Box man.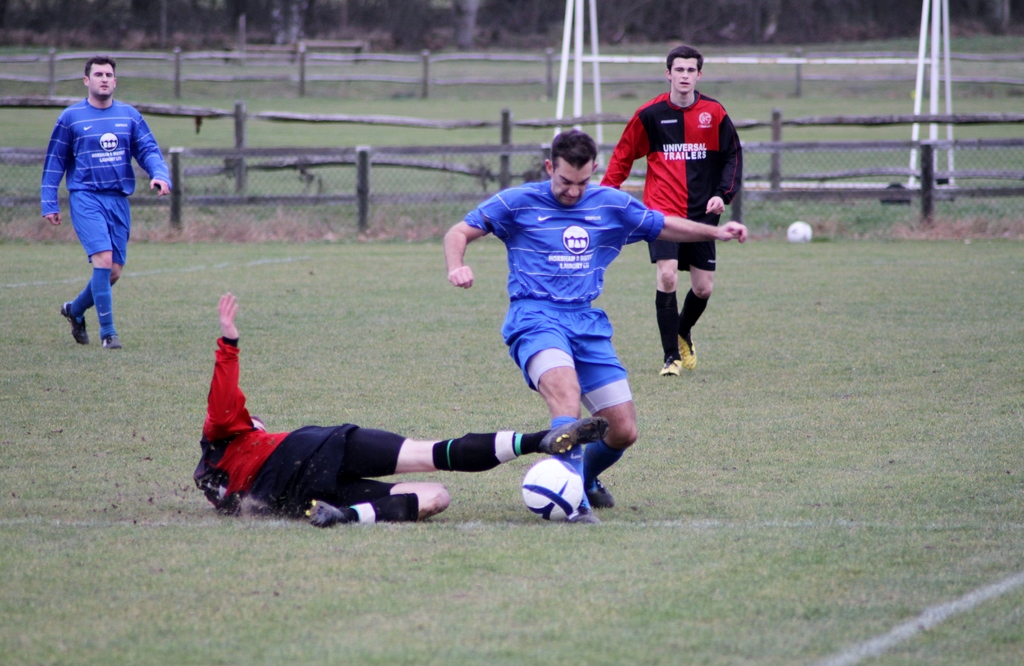
588, 48, 750, 375.
